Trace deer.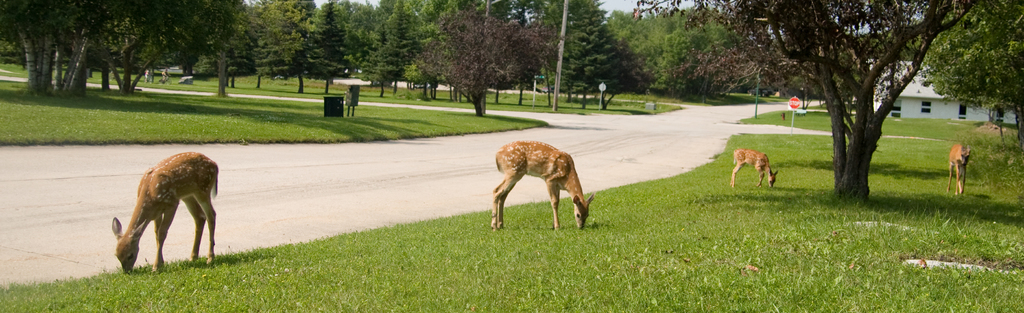
Traced to rect(495, 142, 594, 230).
